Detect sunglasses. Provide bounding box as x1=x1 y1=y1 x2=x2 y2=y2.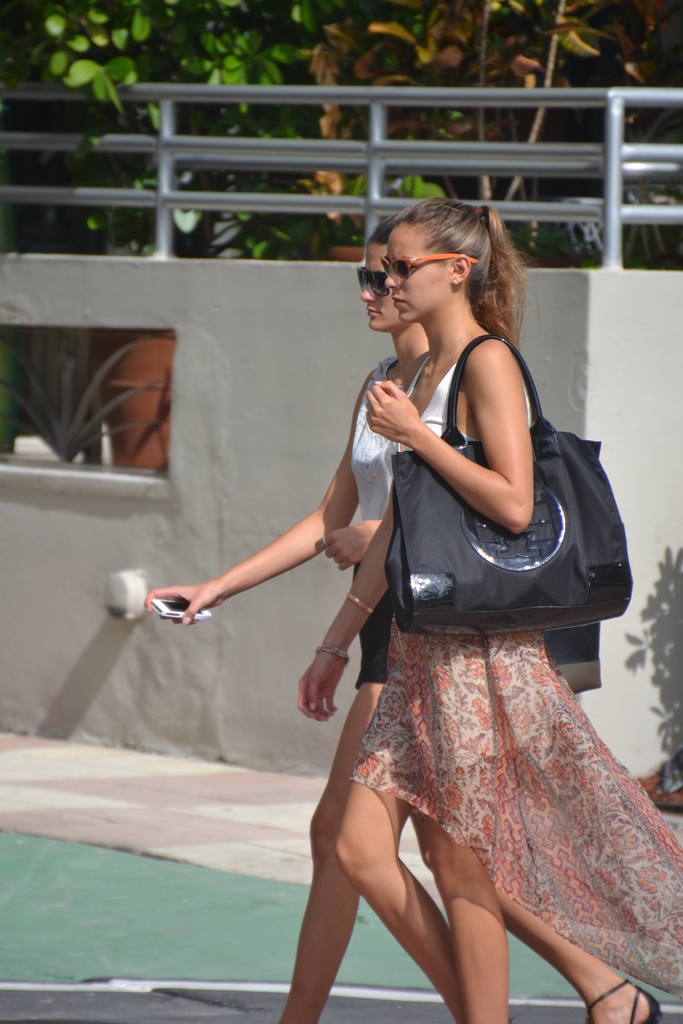
x1=384 y1=253 x2=475 y2=281.
